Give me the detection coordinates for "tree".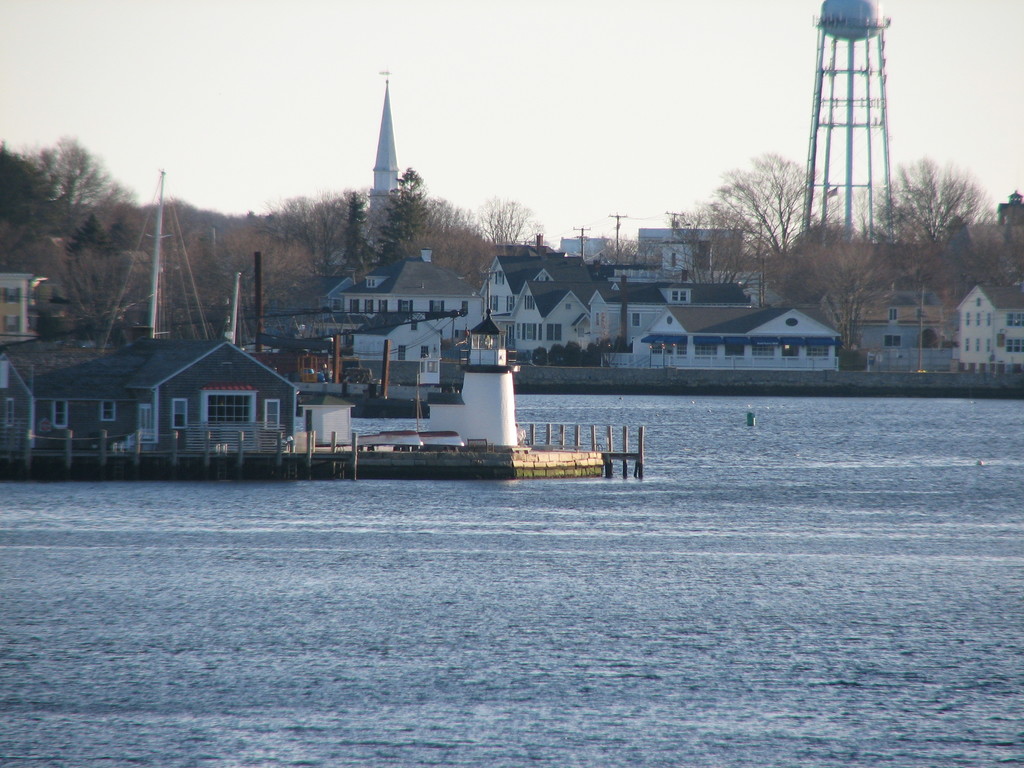
crop(816, 236, 900, 355).
